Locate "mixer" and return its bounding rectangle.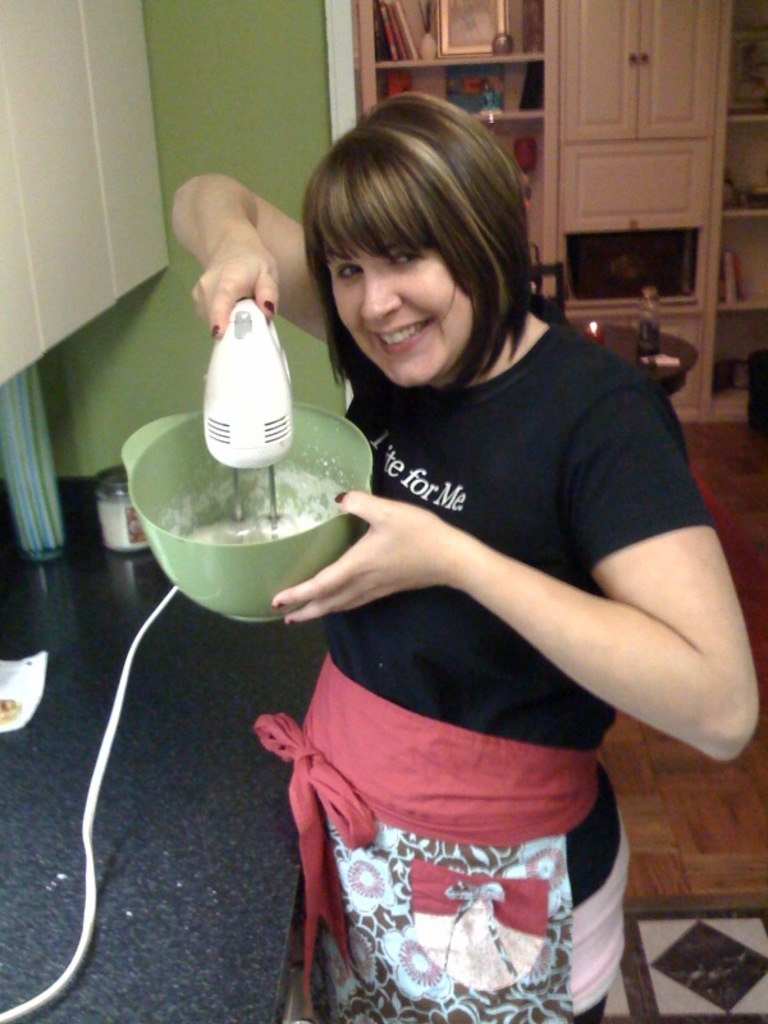
pyautogui.locateOnScreen(113, 274, 393, 643).
